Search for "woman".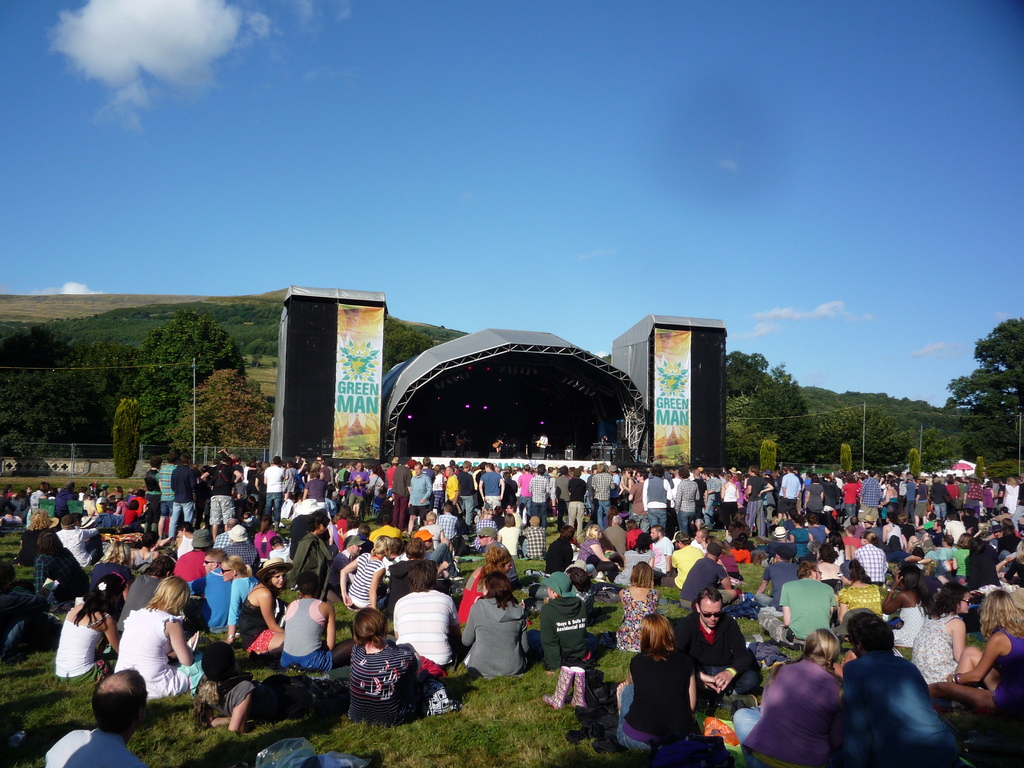
Found at [904, 577, 972, 688].
